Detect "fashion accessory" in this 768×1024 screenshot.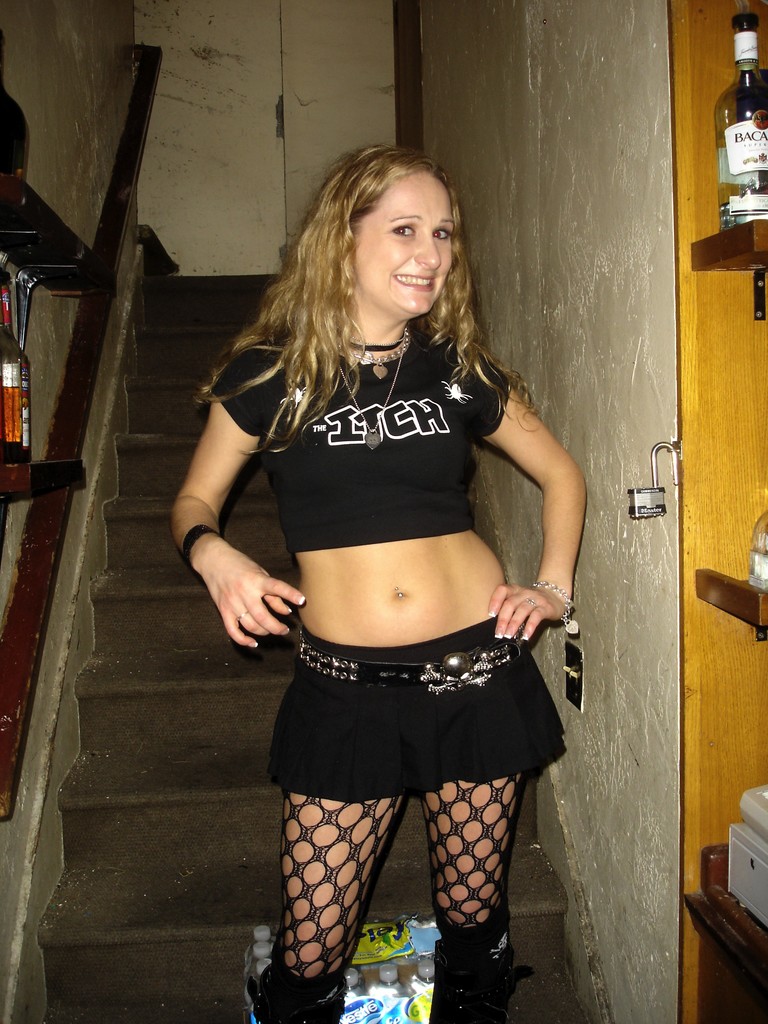
Detection: <box>529,579,580,635</box>.
